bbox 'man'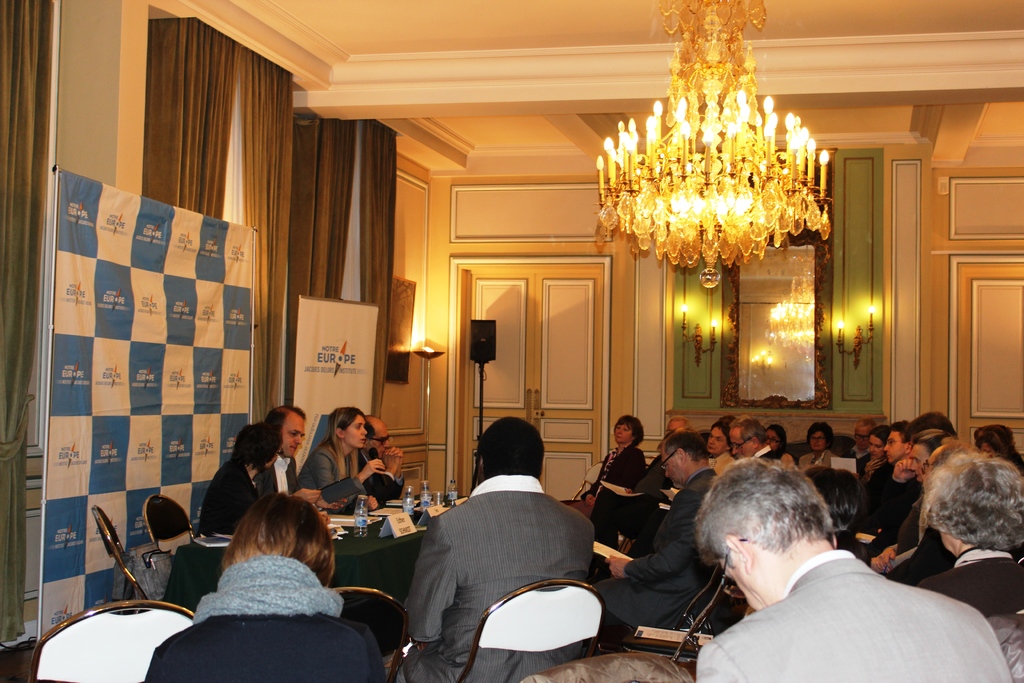
bbox=[352, 407, 411, 507]
